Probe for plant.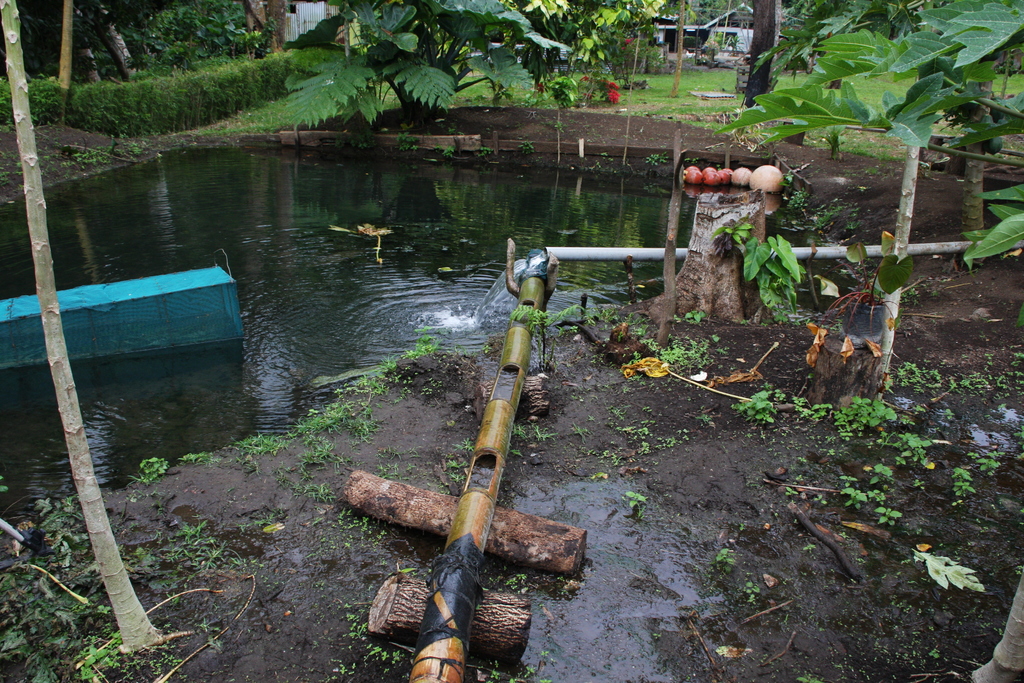
Probe result: (x1=800, y1=543, x2=816, y2=550).
